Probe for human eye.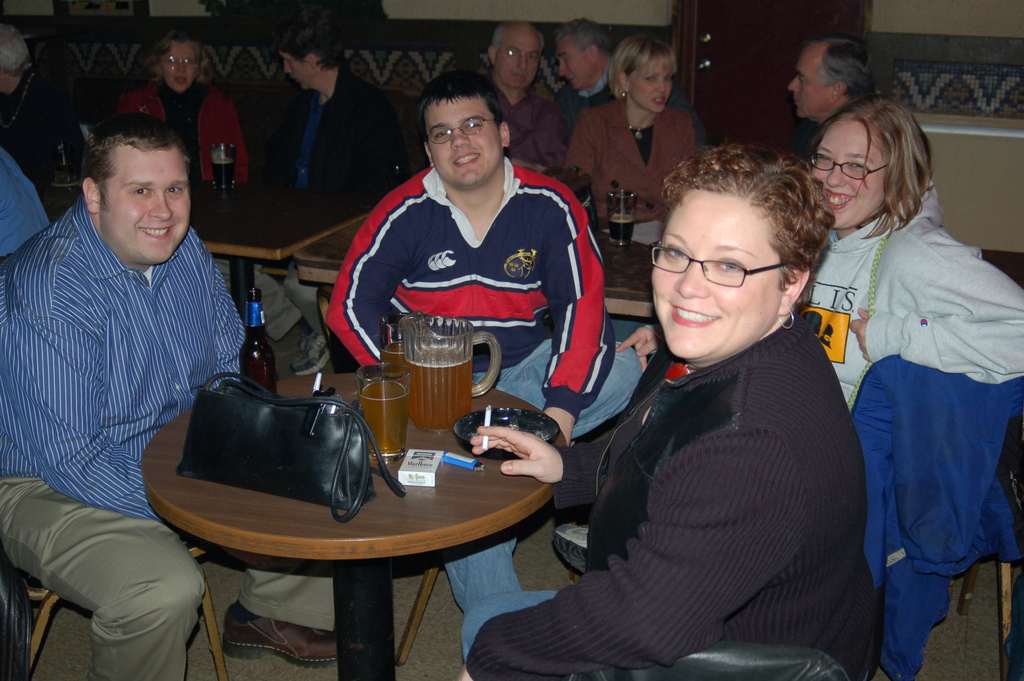
Probe result: BBox(436, 133, 449, 144).
